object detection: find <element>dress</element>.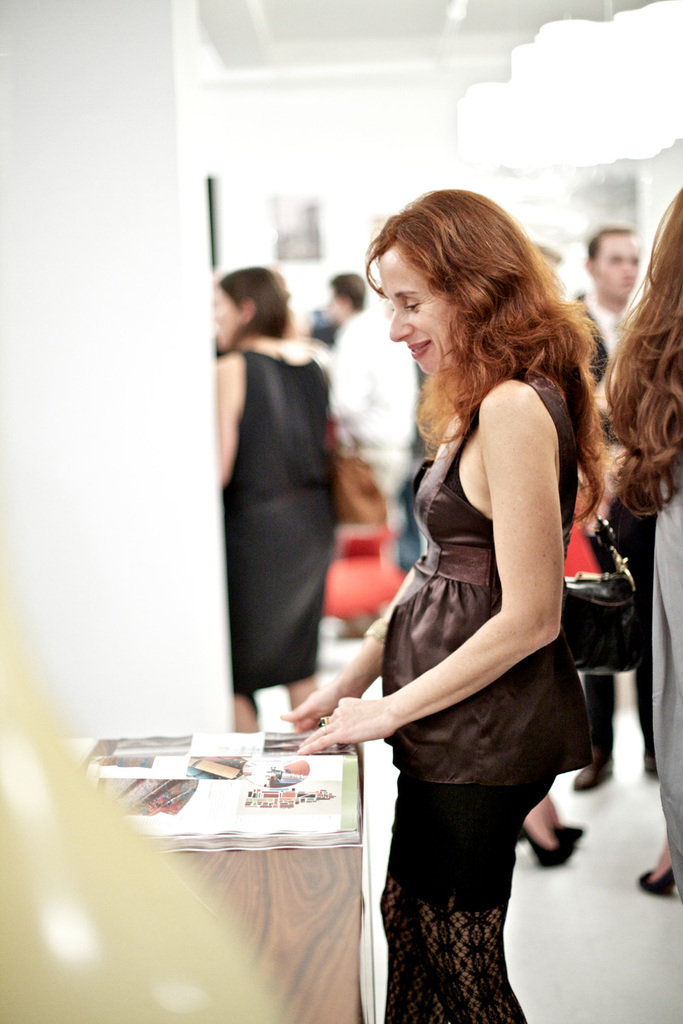
[left=220, top=312, right=351, bottom=690].
